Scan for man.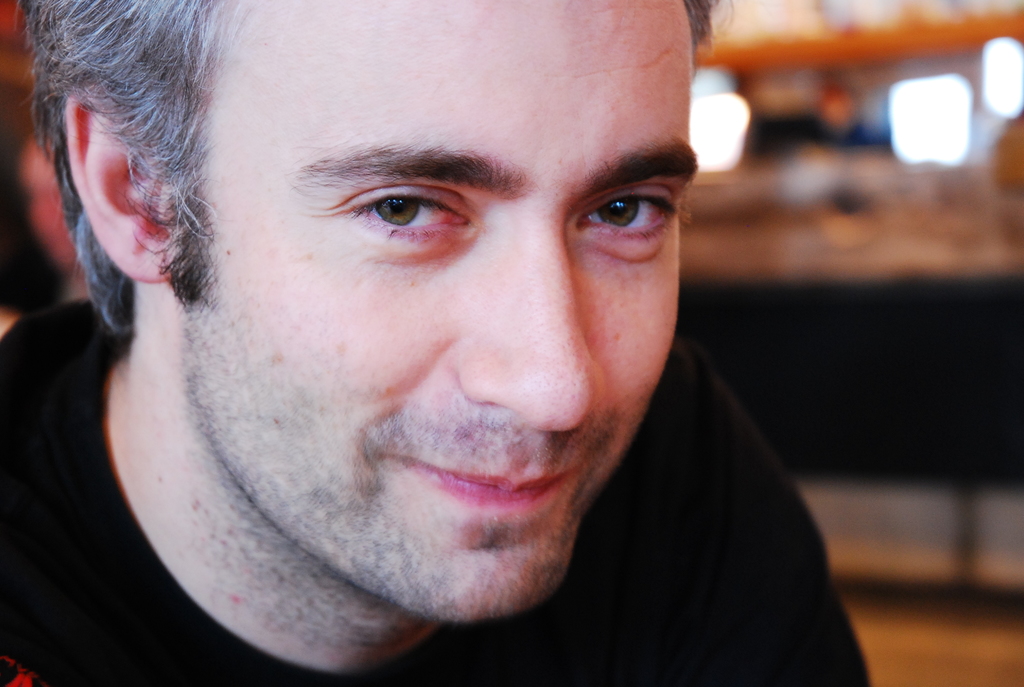
Scan result: (x1=6, y1=15, x2=894, y2=667).
